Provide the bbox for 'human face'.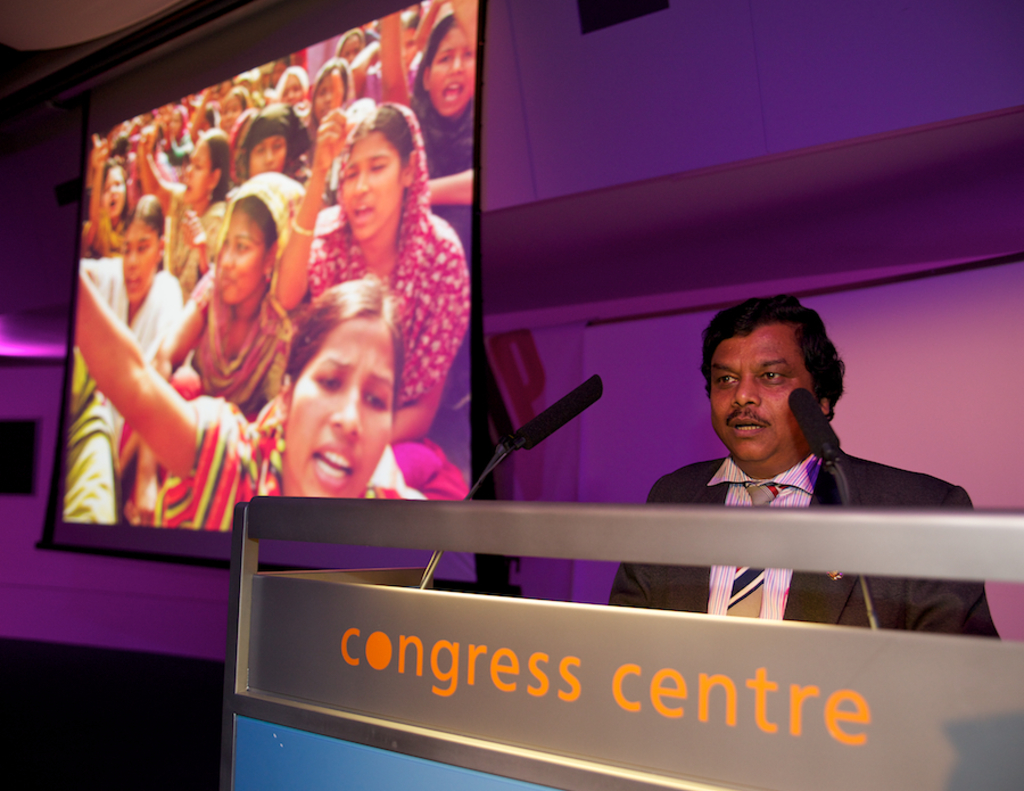
(402, 28, 419, 67).
